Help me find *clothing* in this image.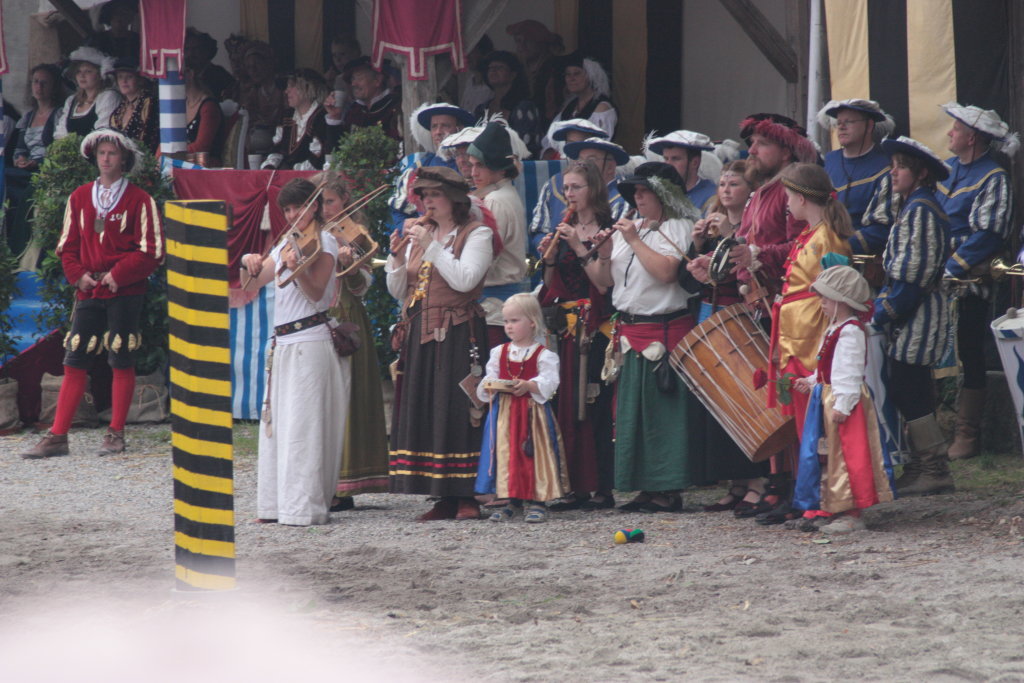
Found it: [left=821, top=134, right=902, bottom=259].
